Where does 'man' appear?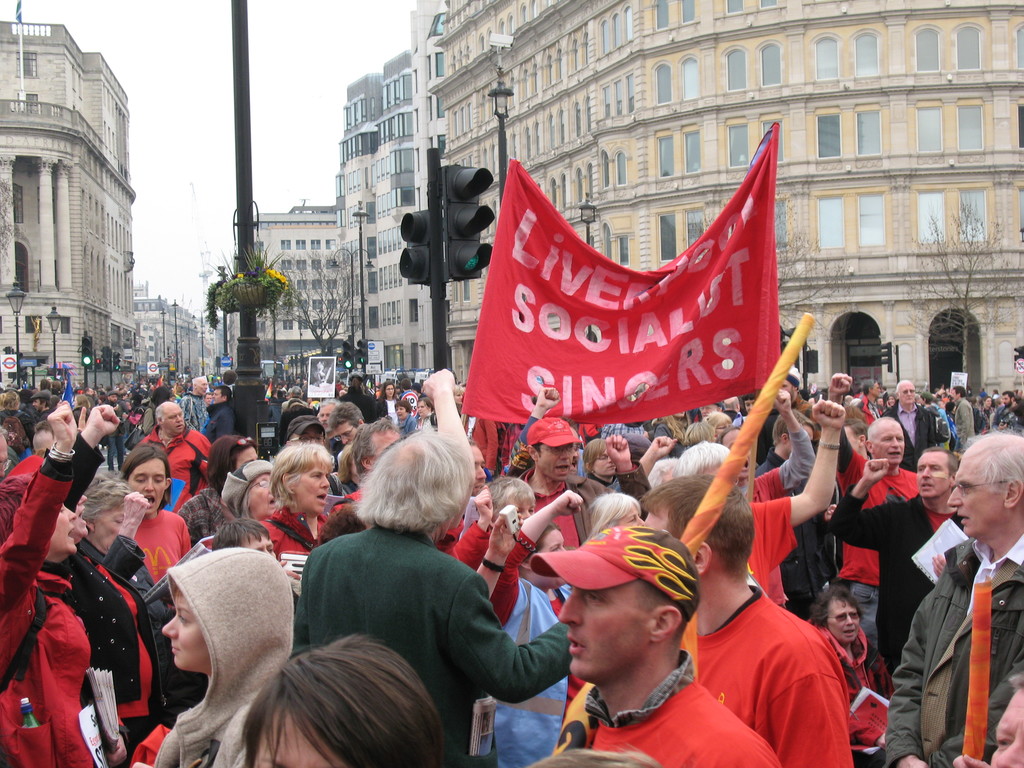
Appears at region(30, 390, 58, 427).
